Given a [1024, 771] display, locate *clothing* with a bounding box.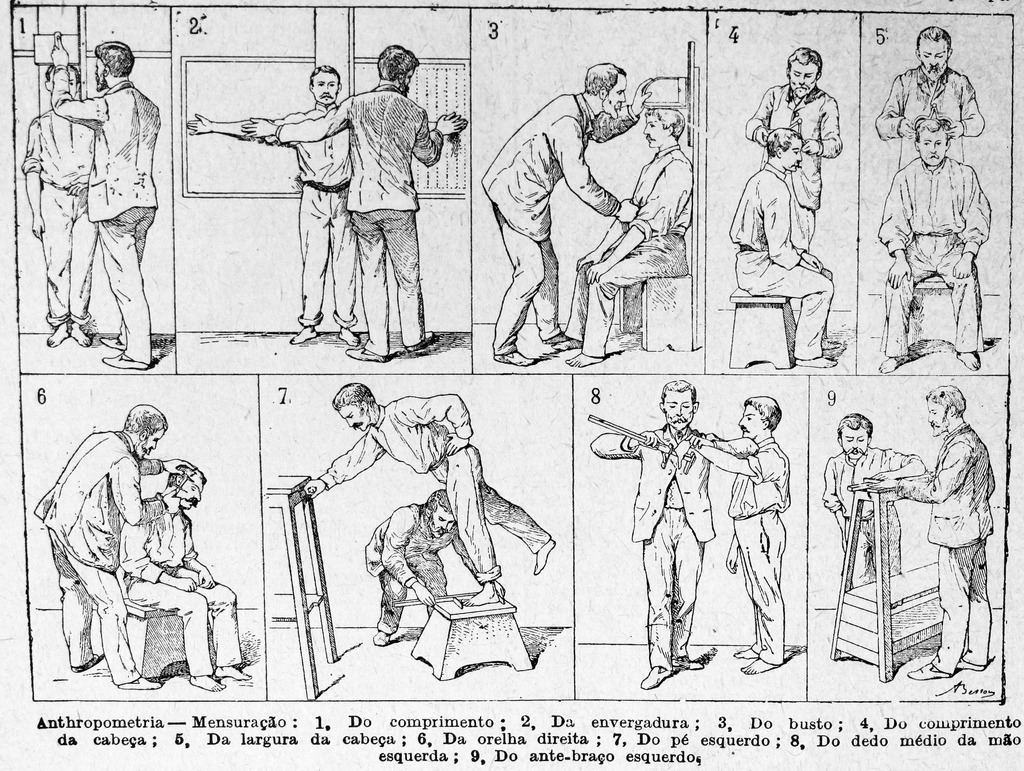
Located: left=746, top=85, right=852, bottom=246.
